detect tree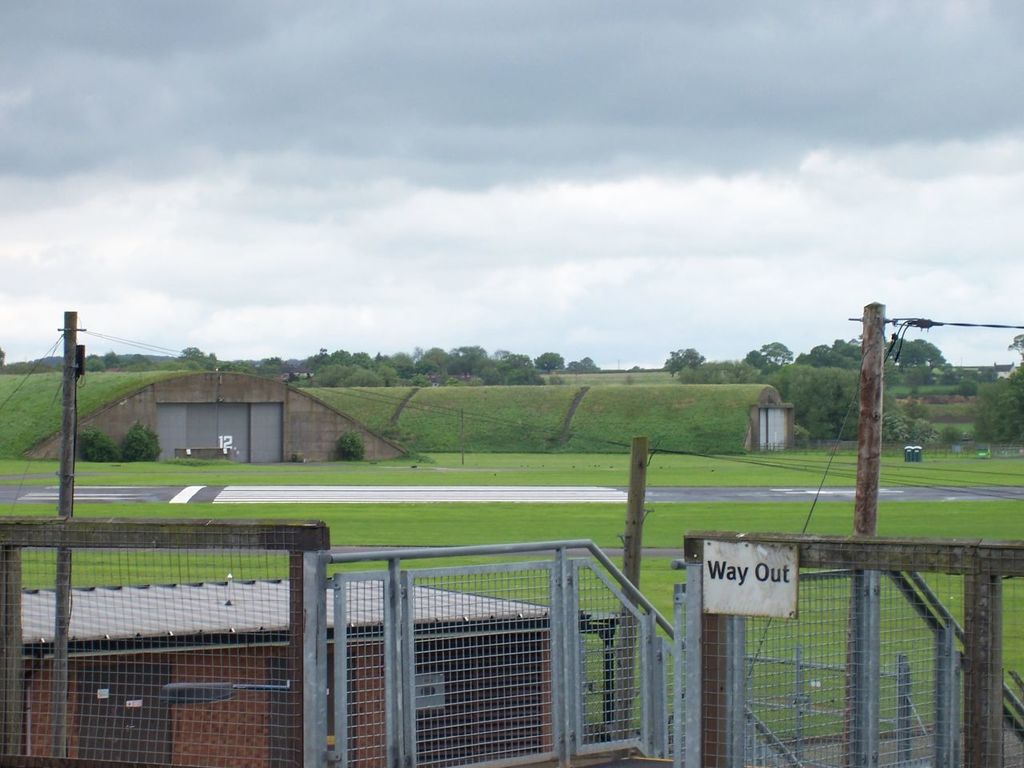
l=802, t=362, r=878, b=438
